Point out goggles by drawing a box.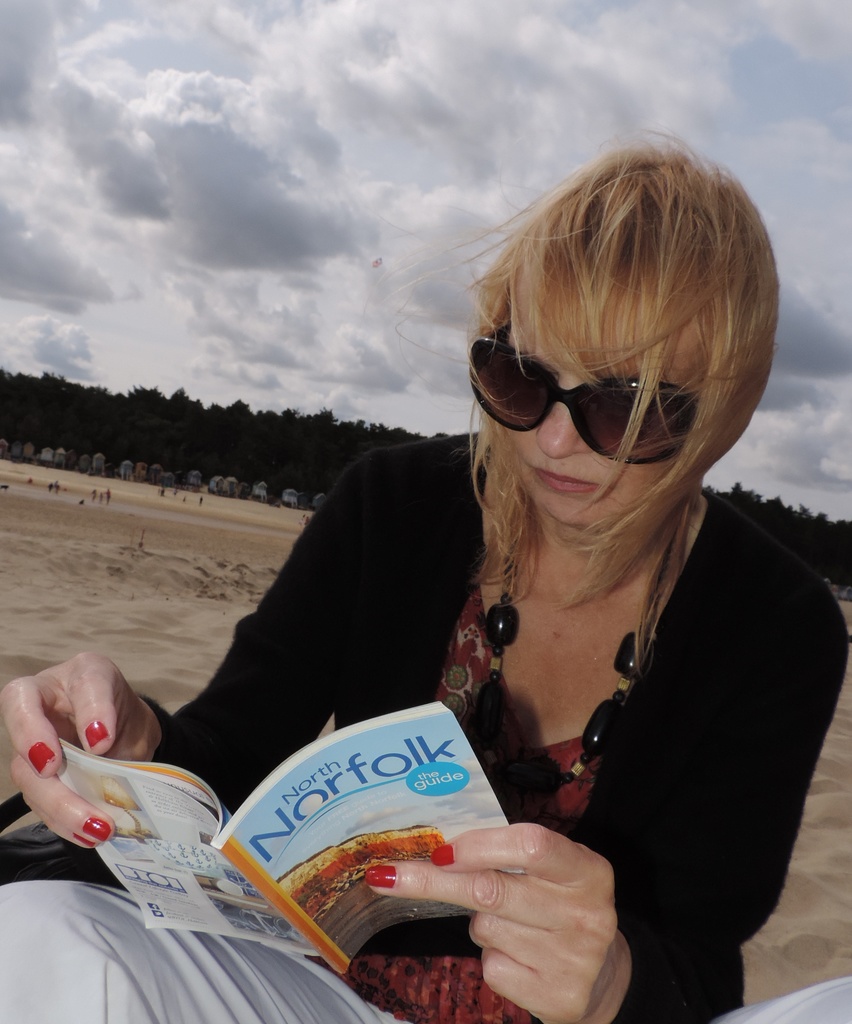
locate(481, 317, 730, 445).
